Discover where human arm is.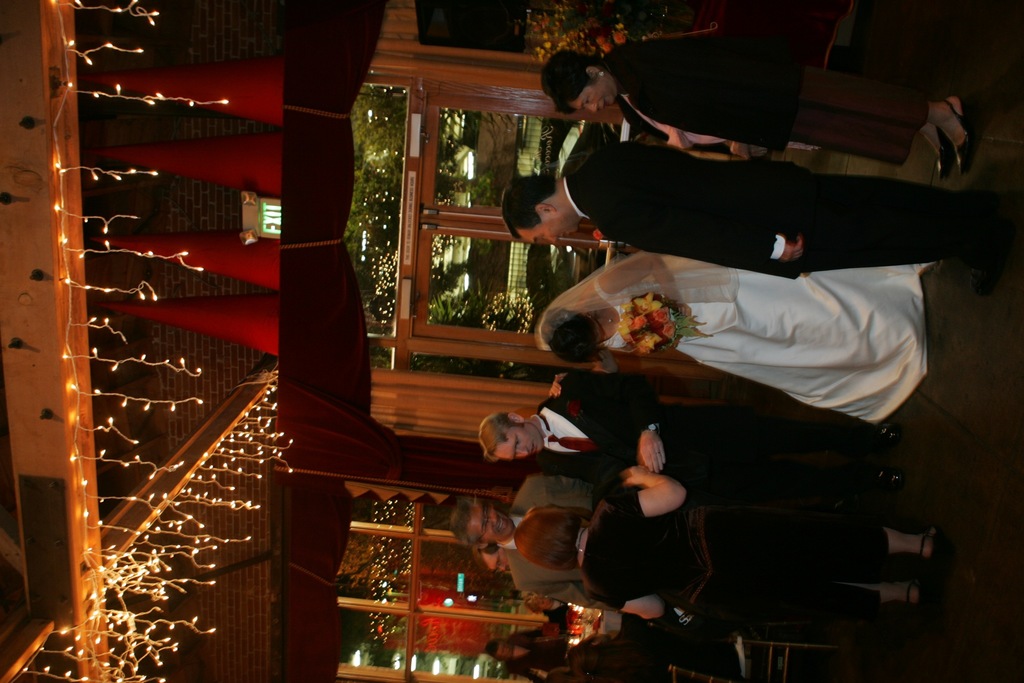
Discovered at (591, 589, 664, 621).
